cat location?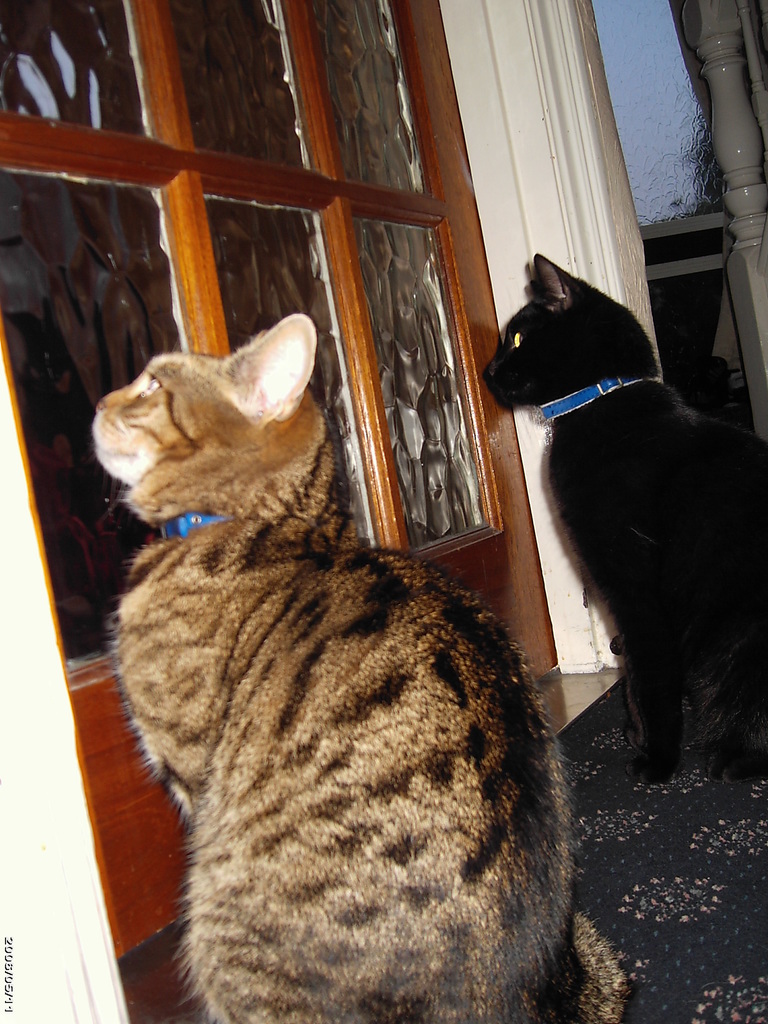
481 242 767 777
